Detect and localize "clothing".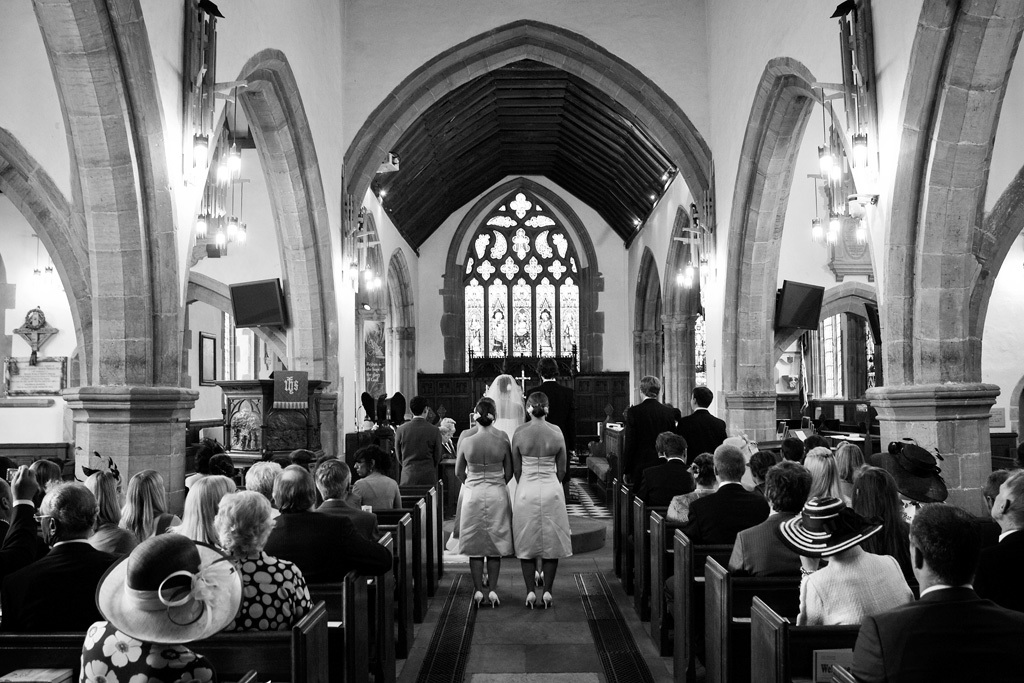
Localized at <box>349,473,405,508</box>.
